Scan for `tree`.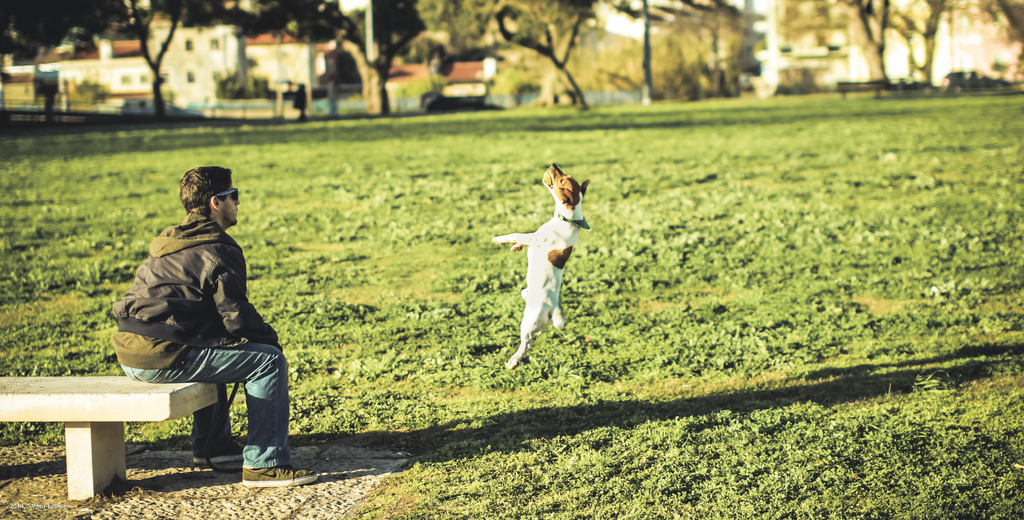
Scan result: box(235, 0, 420, 118).
